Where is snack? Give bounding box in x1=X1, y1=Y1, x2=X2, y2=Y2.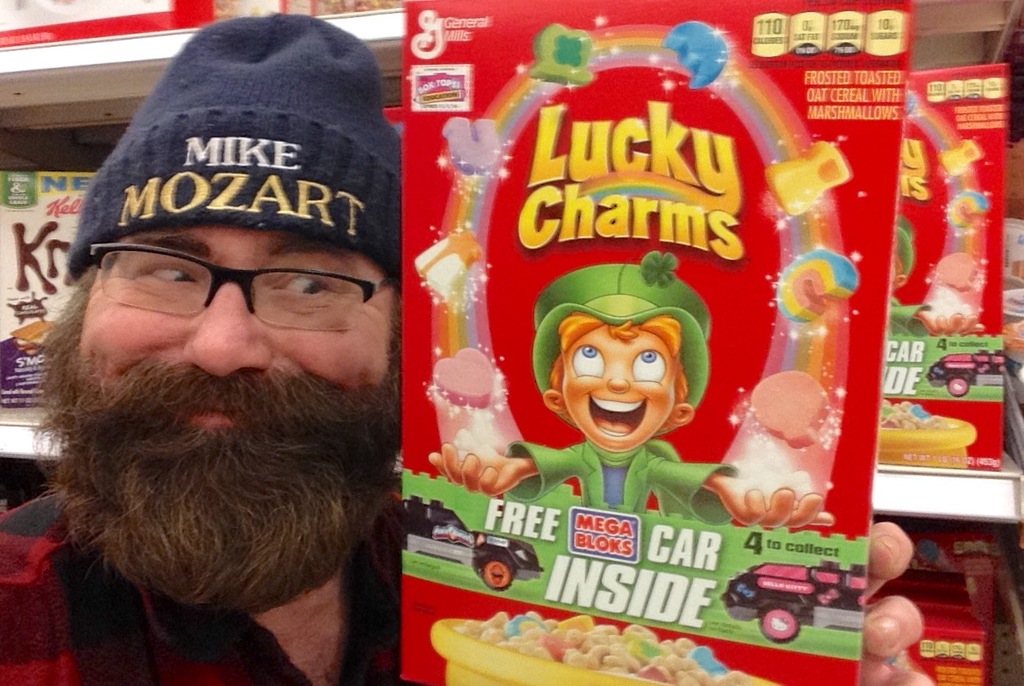
x1=393, y1=0, x2=910, y2=685.
